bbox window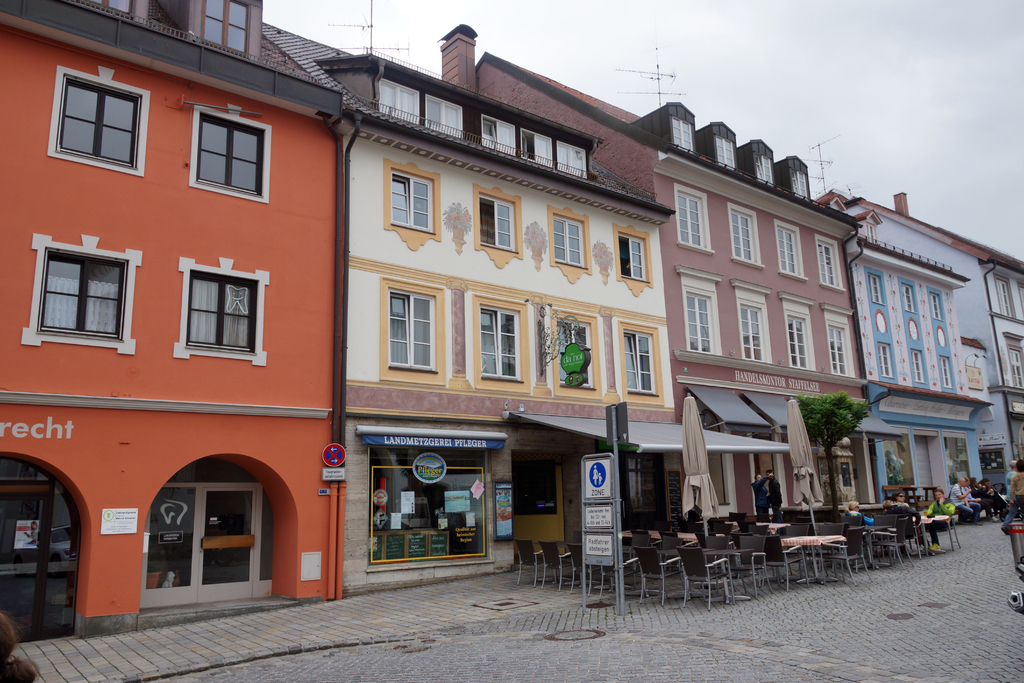
x1=540 y1=304 x2=606 y2=396
